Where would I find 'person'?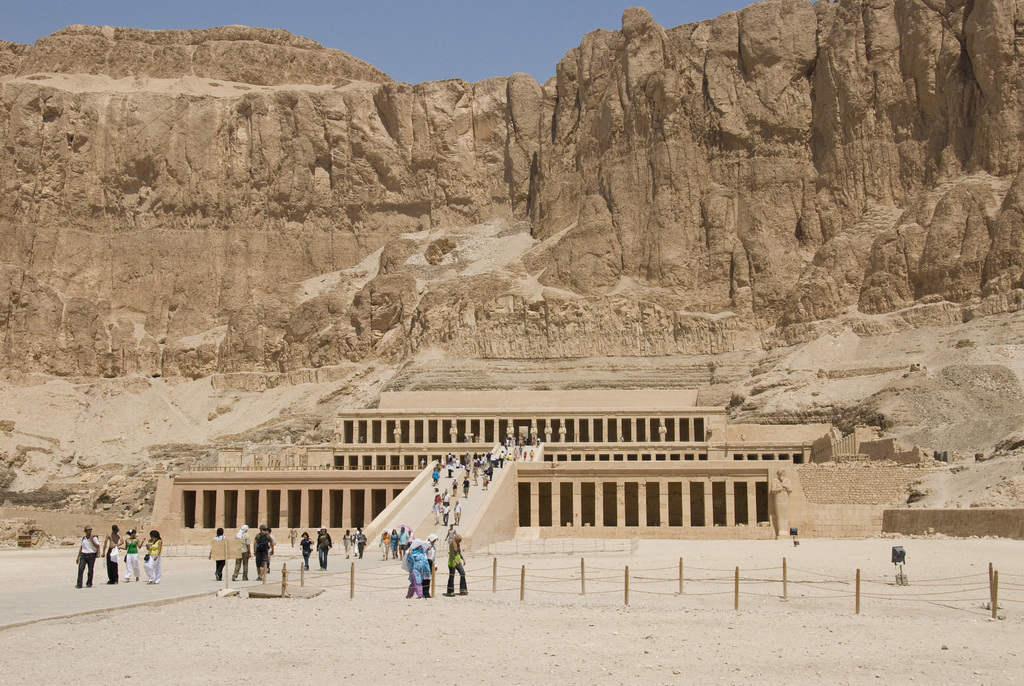
At bbox(346, 528, 350, 562).
